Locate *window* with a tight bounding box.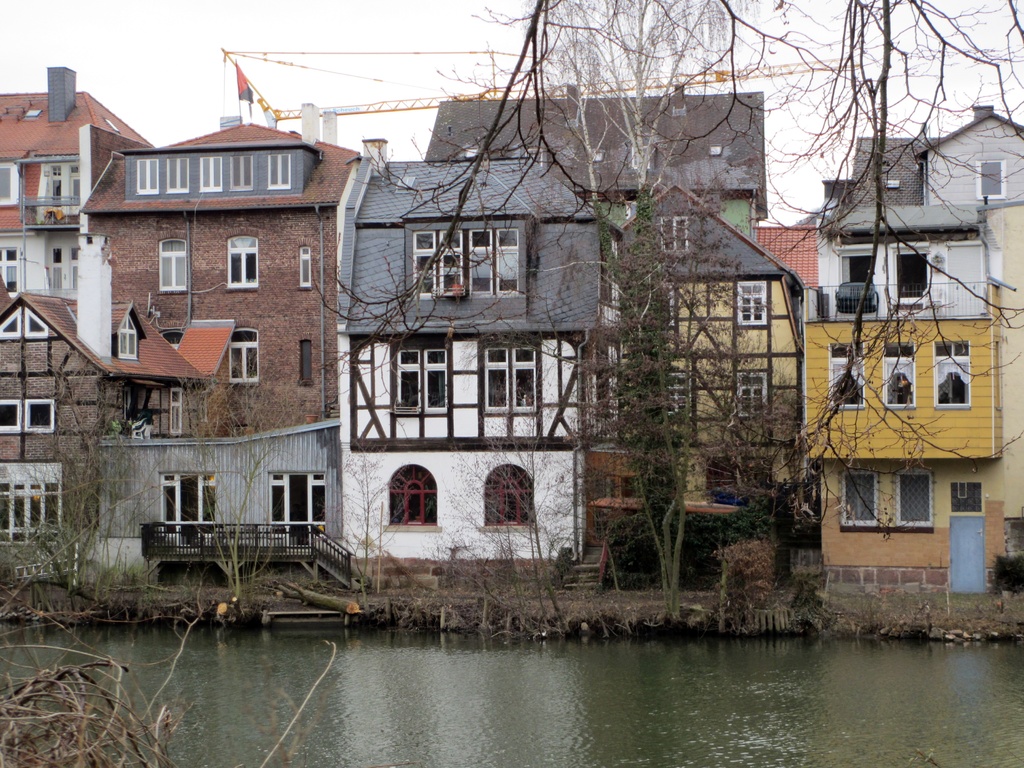
crop(840, 254, 873, 284).
